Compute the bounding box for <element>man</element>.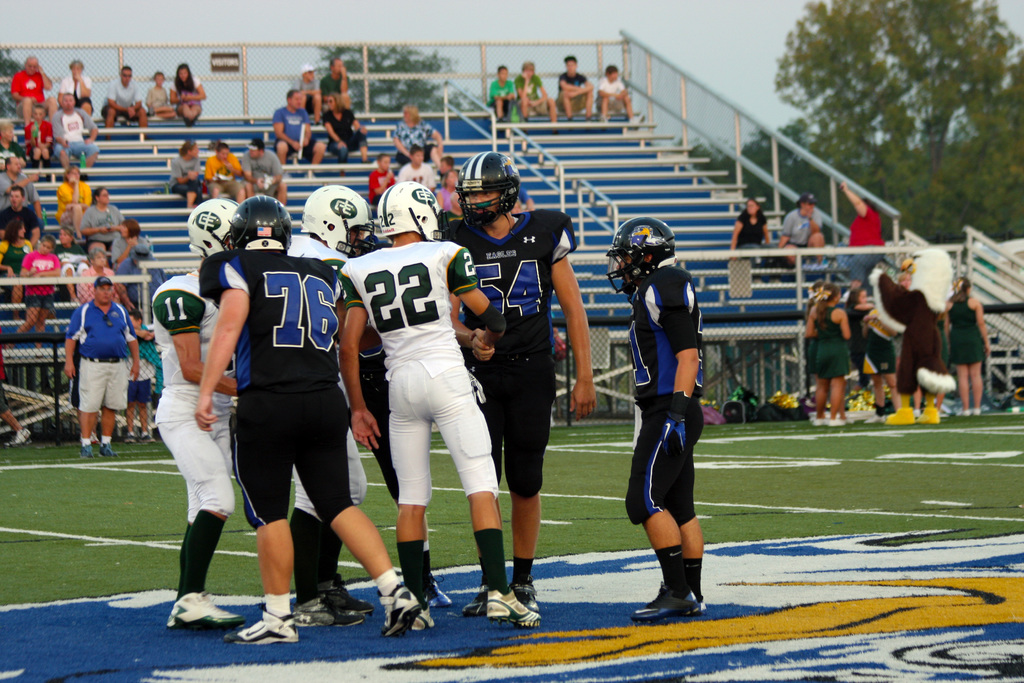
[x1=55, y1=90, x2=99, y2=167].
